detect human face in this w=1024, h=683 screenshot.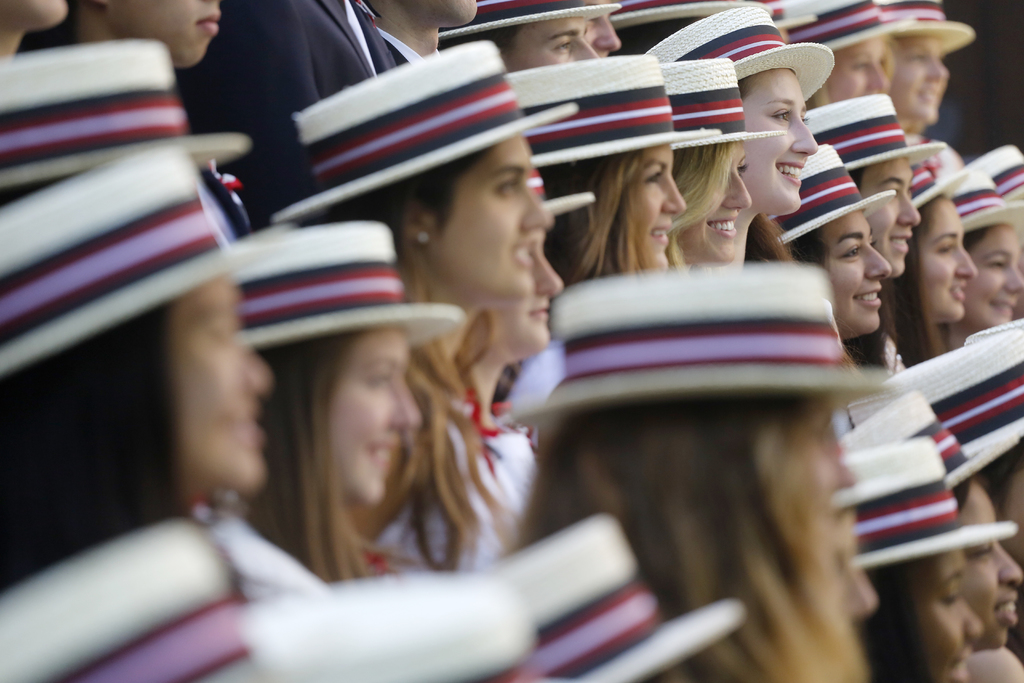
Detection: {"x1": 324, "y1": 331, "x2": 420, "y2": 509}.
